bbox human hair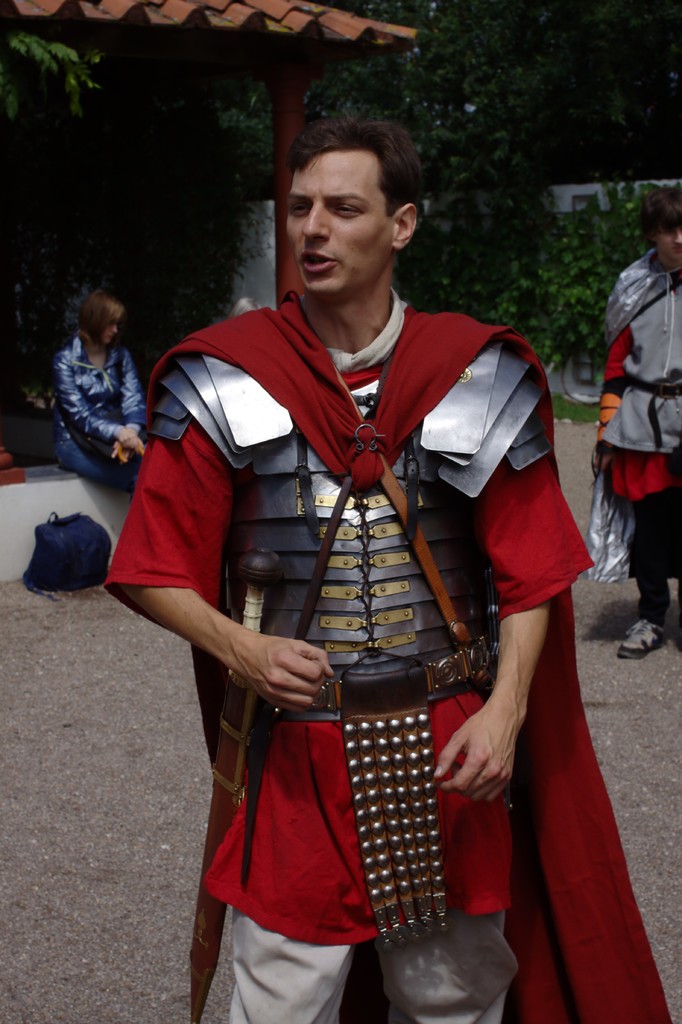
(638, 186, 681, 250)
